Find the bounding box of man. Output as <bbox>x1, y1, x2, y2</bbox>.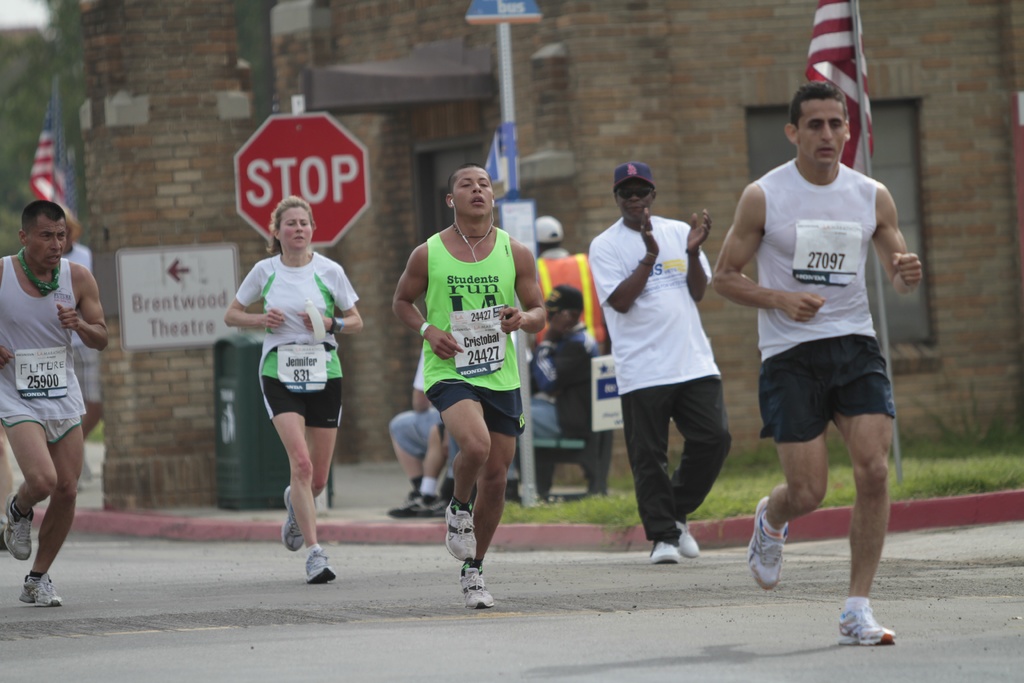
<bbox>0, 197, 111, 613</bbox>.
